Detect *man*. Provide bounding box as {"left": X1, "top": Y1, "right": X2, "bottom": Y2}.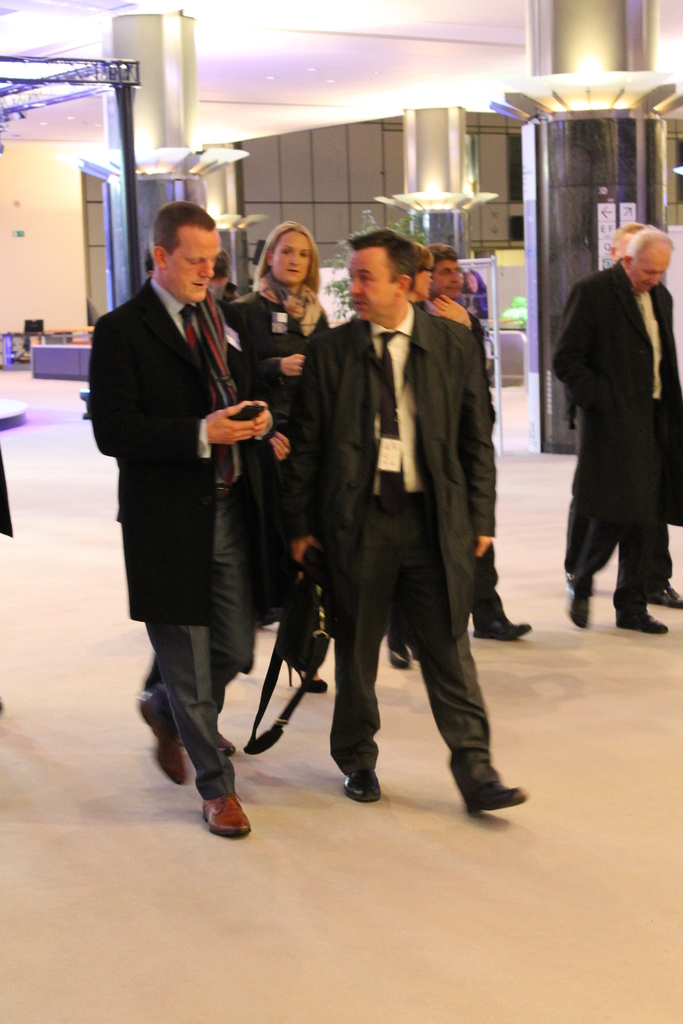
{"left": 83, "top": 196, "right": 274, "bottom": 840}.
